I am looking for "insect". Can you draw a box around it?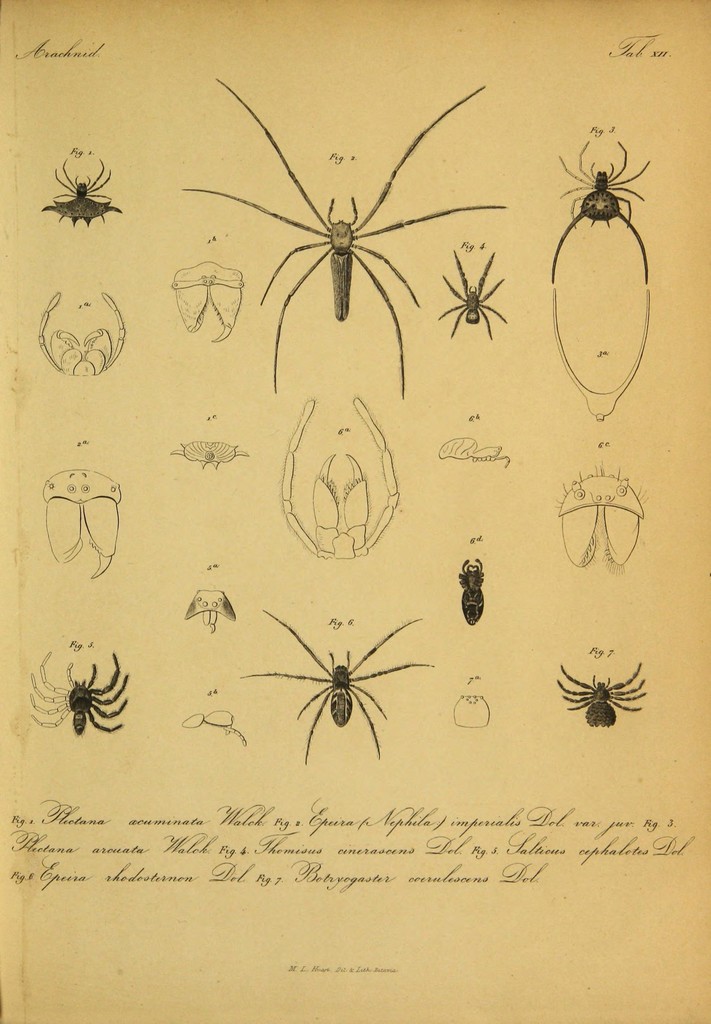
Sure, the bounding box is BBox(28, 648, 128, 732).
